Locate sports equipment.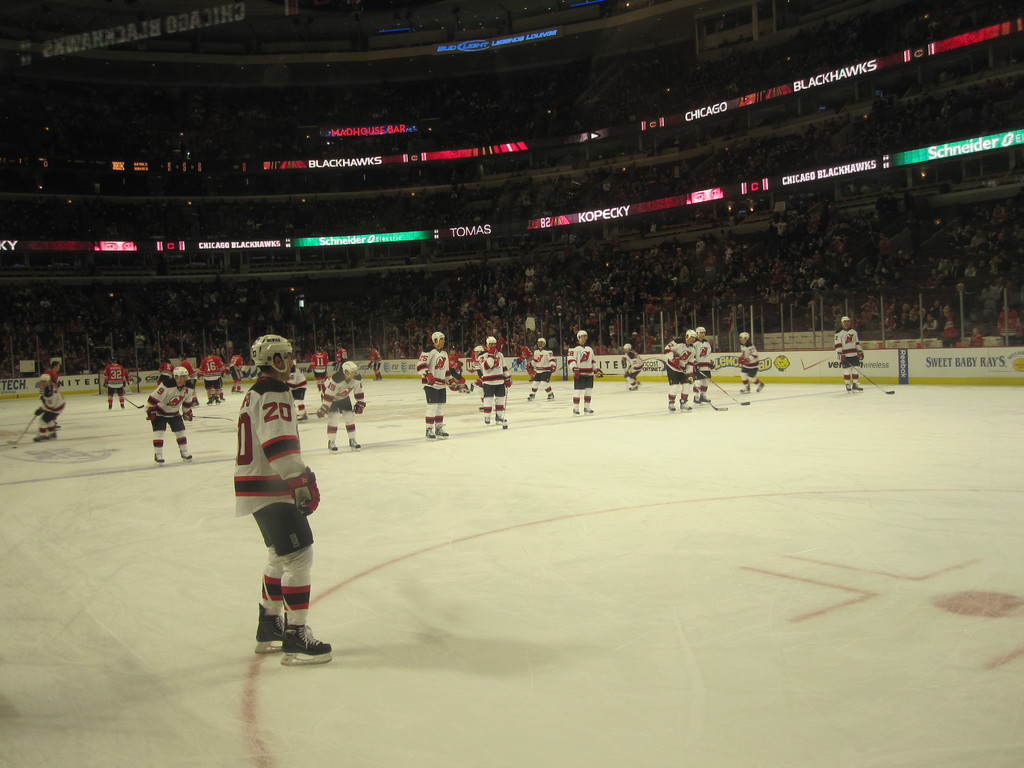
Bounding box: <region>173, 364, 189, 383</region>.
